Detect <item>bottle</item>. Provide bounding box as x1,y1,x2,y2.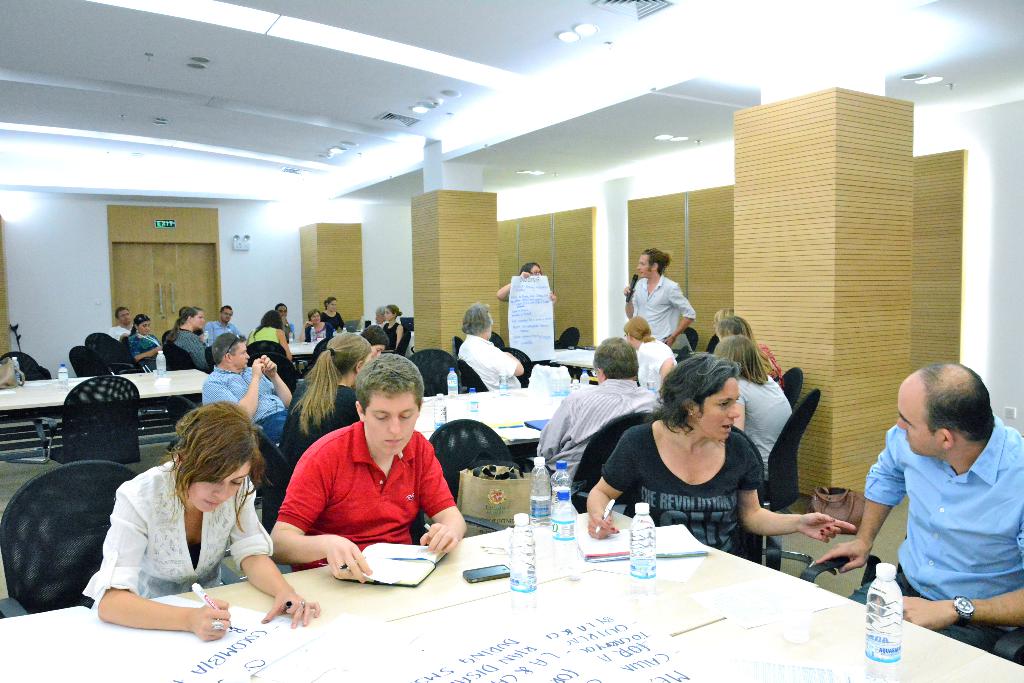
310,326,317,344.
